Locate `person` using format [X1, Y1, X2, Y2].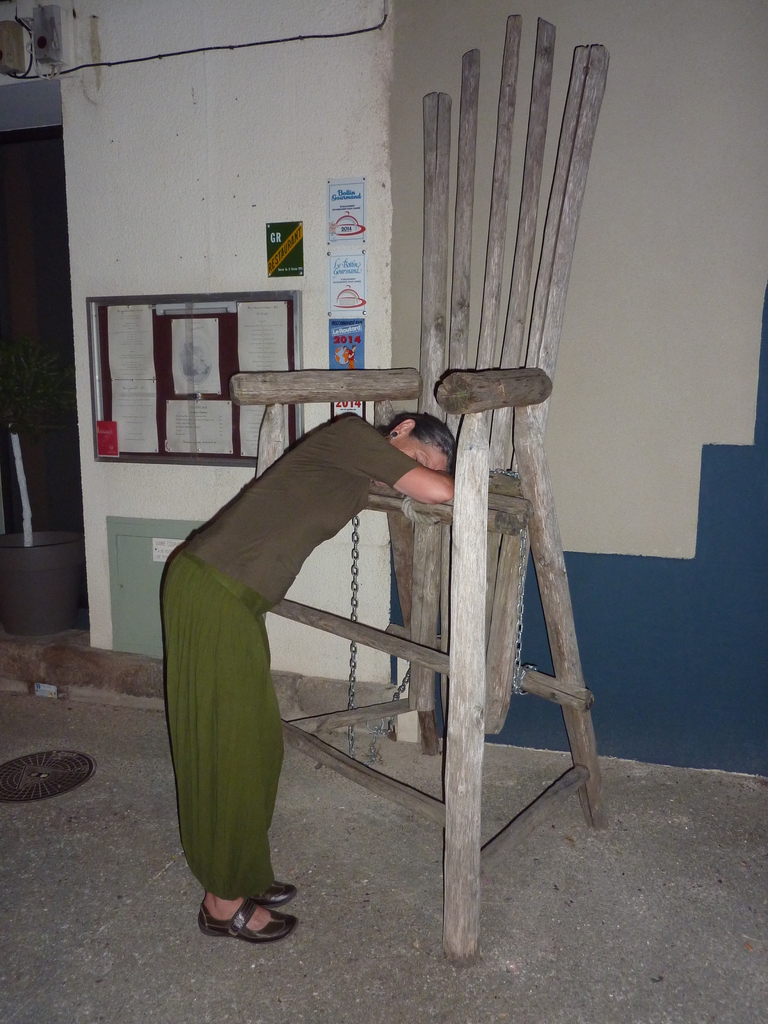
[163, 410, 462, 948].
